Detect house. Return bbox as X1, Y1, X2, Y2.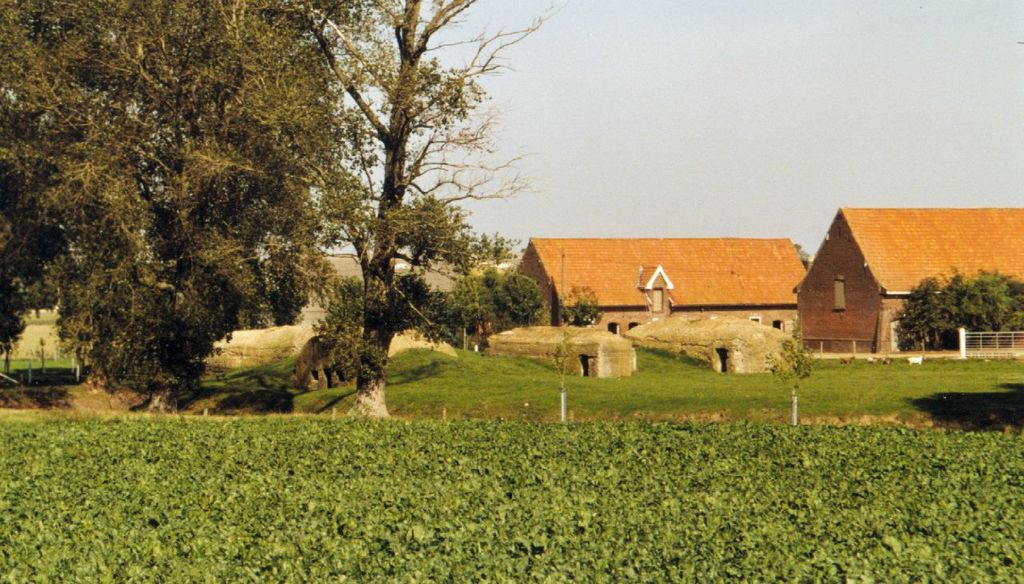
506, 235, 812, 357.
